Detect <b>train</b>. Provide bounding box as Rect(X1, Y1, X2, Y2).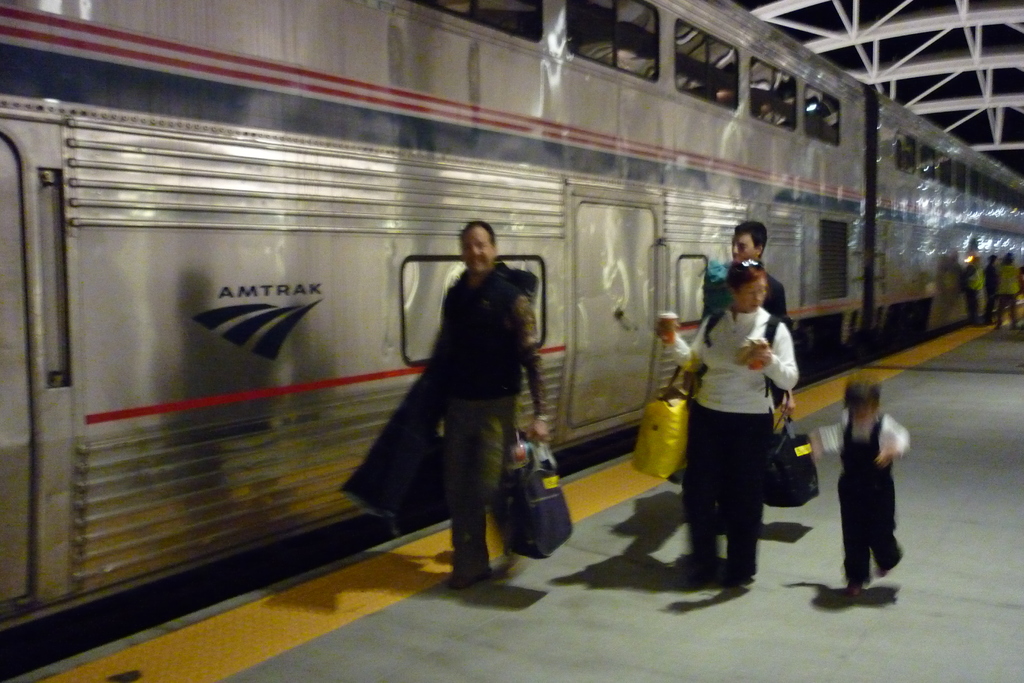
Rect(0, 0, 1023, 660).
